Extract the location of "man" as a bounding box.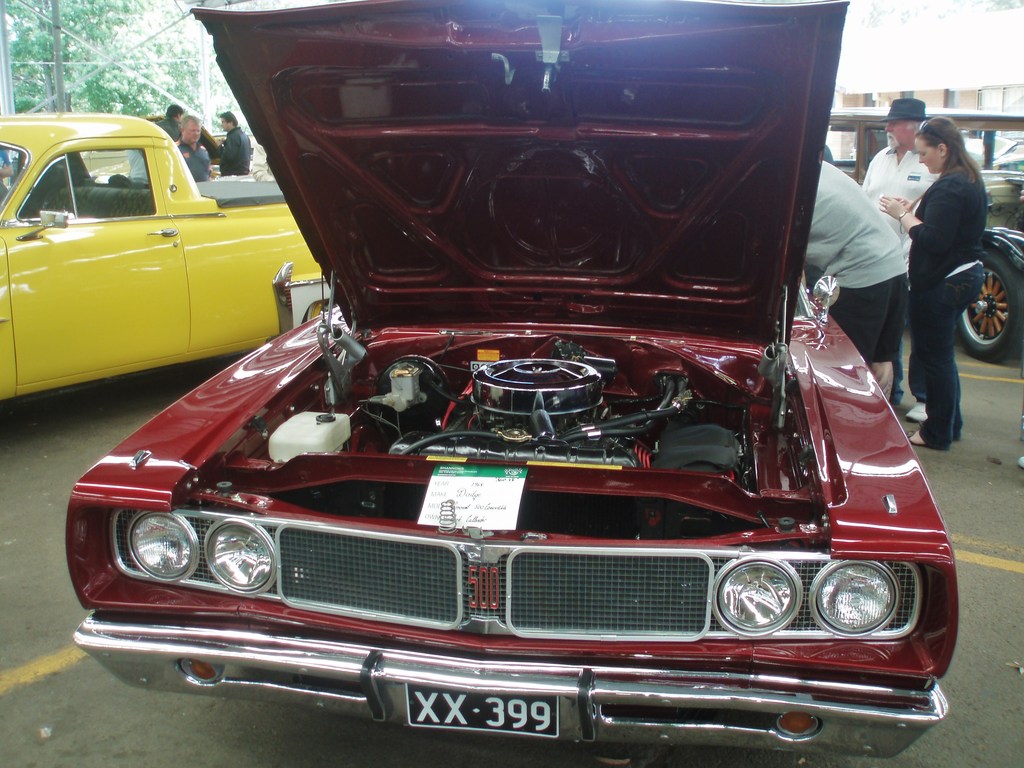
(left=858, top=95, right=945, bottom=419).
